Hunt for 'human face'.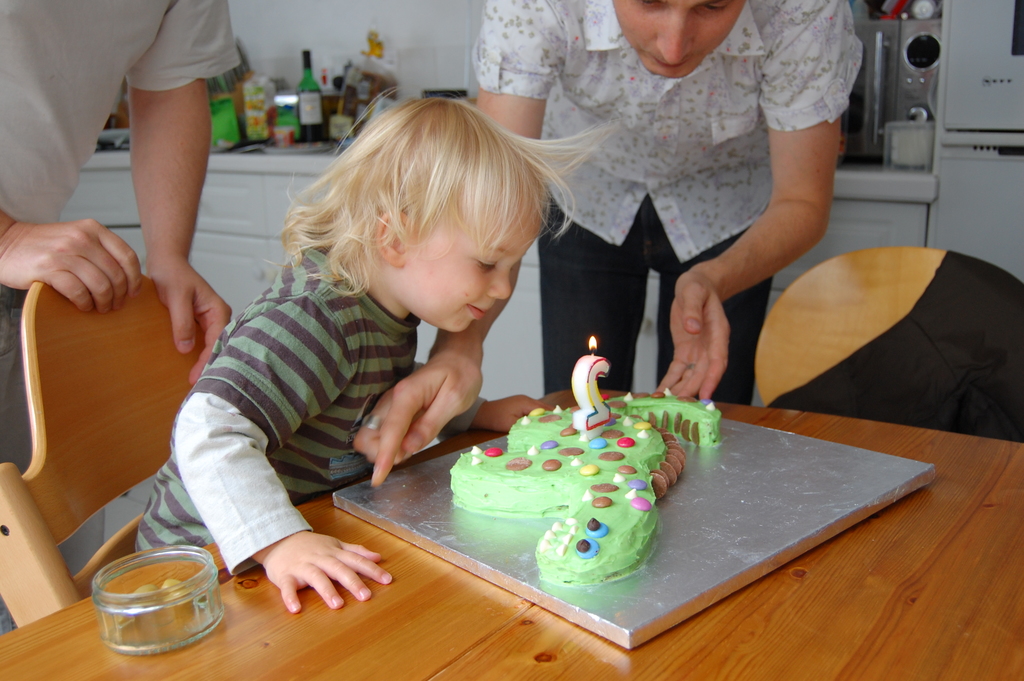
Hunted down at [401, 177, 550, 334].
